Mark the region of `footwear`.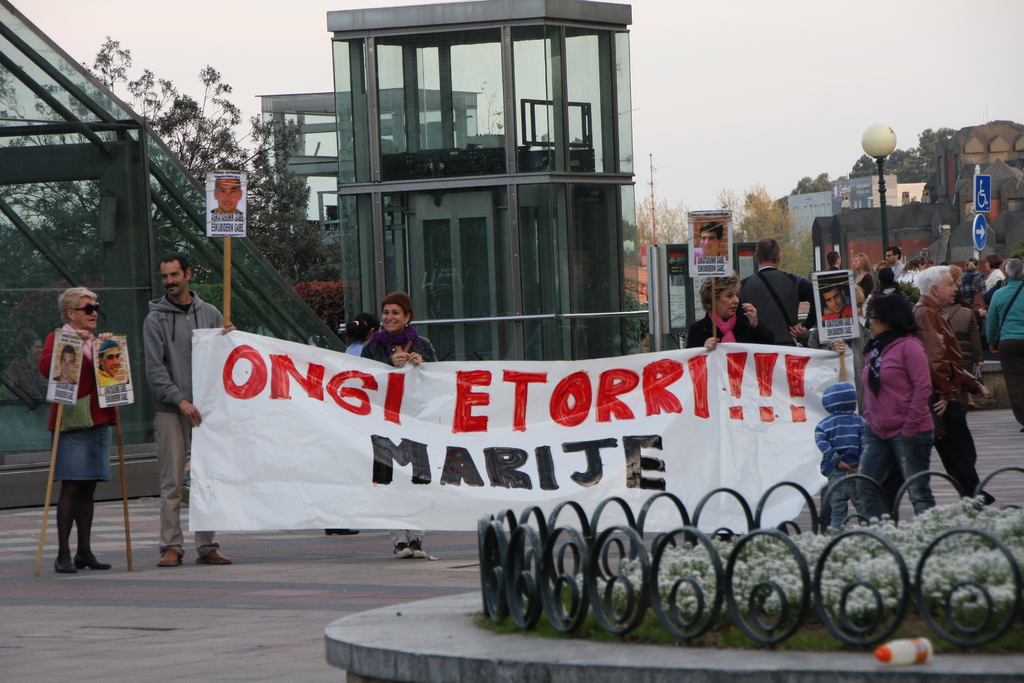
Region: bbox(411, 536, 426, 557).
